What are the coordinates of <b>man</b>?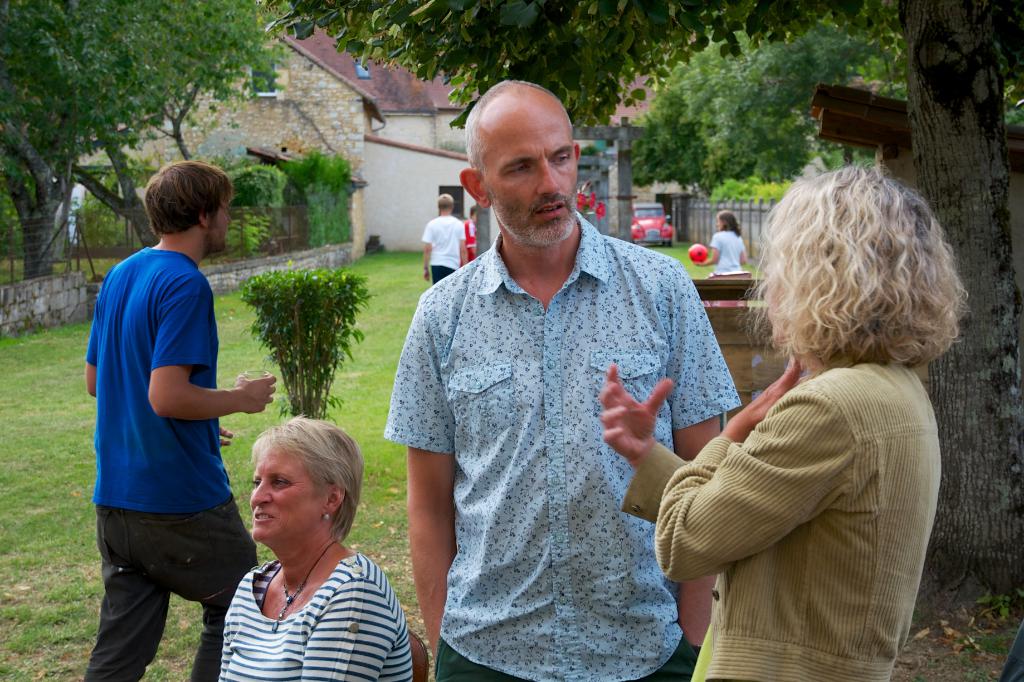
[x1=376, y1=77, x2=742, y2=681].
